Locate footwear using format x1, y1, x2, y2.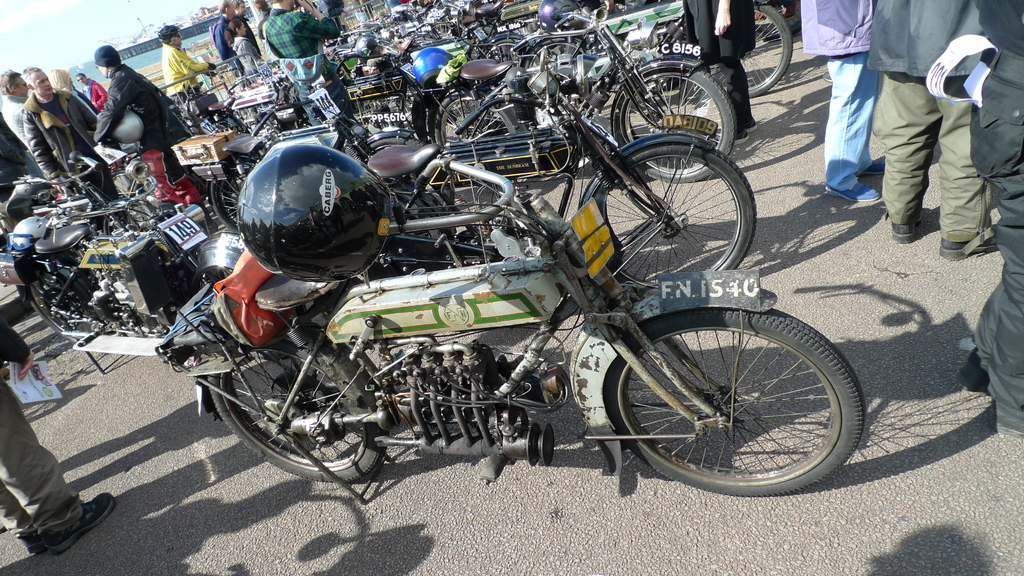
938, 225, 998, 259.
